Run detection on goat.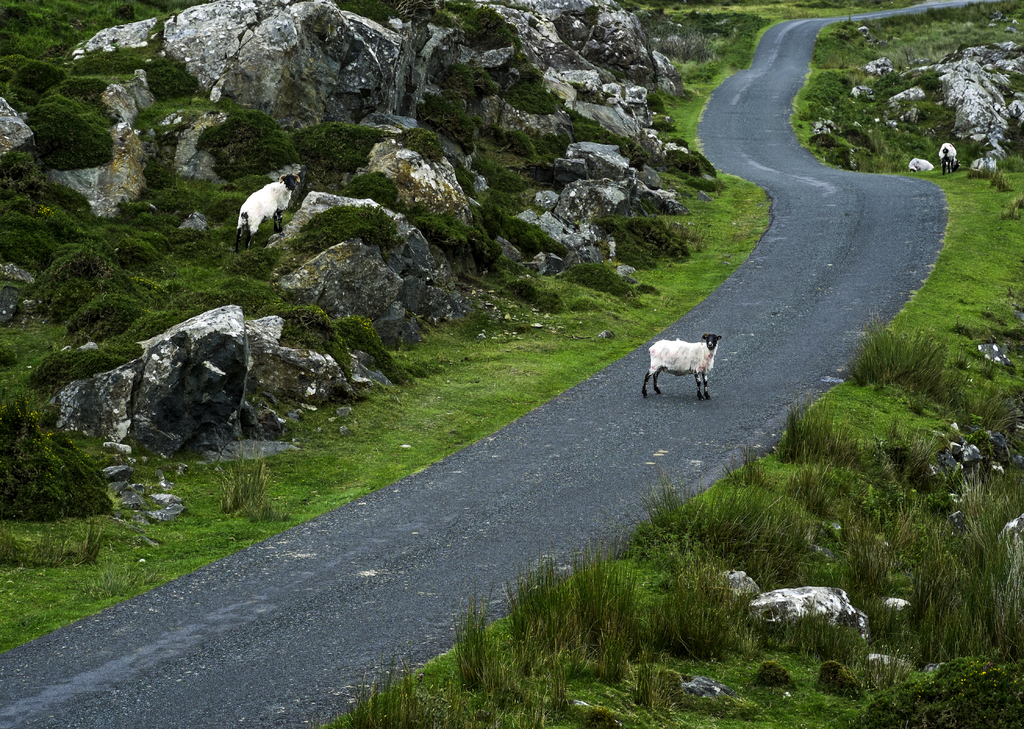
Result: 641 332 724 399.
